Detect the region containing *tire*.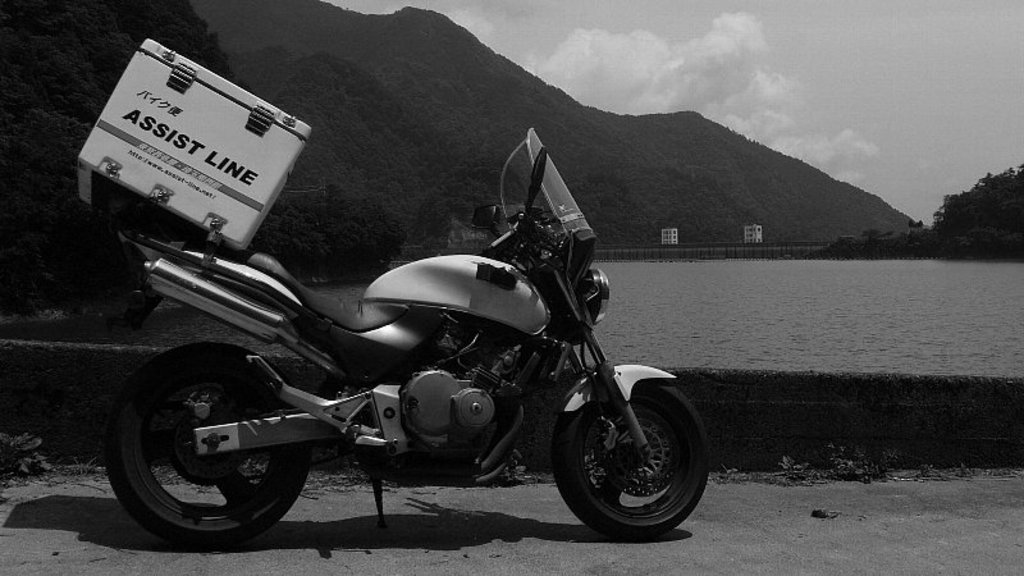
box=[553, 372, 707, 534].
